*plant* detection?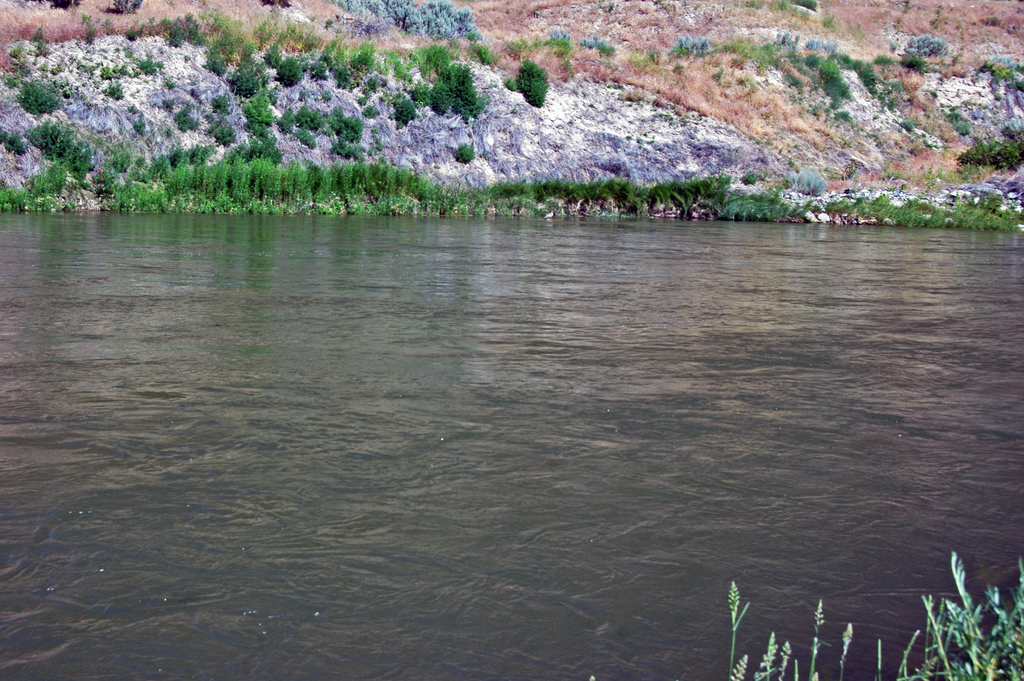
select_region(866, 133, 876, 138)
